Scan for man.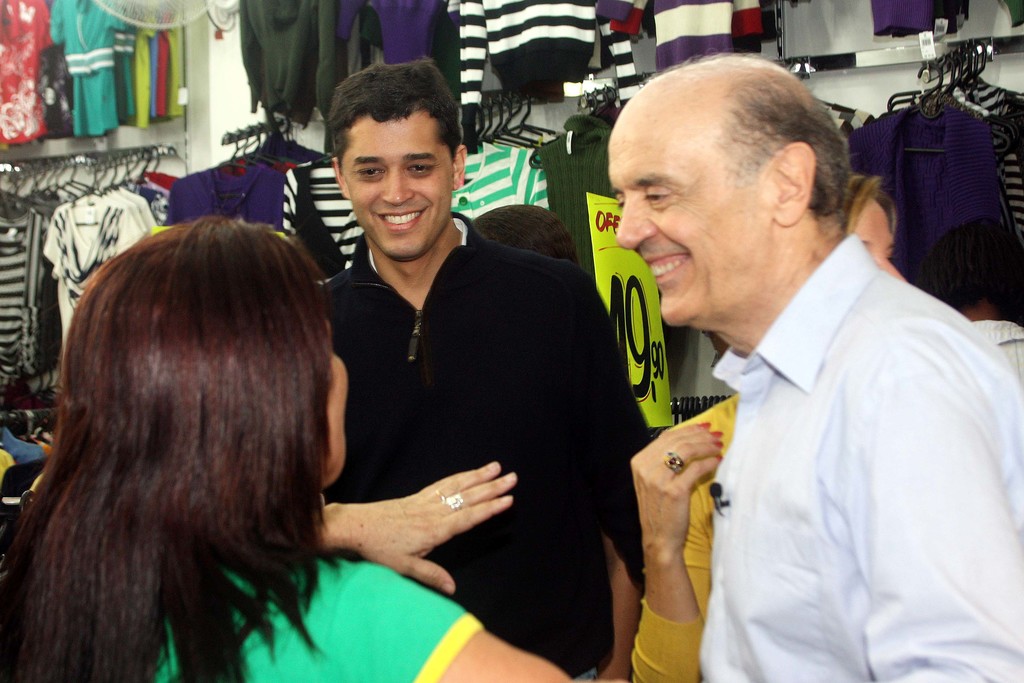
Scan result: [left=607, top=42, right=1023, bottom=682].
